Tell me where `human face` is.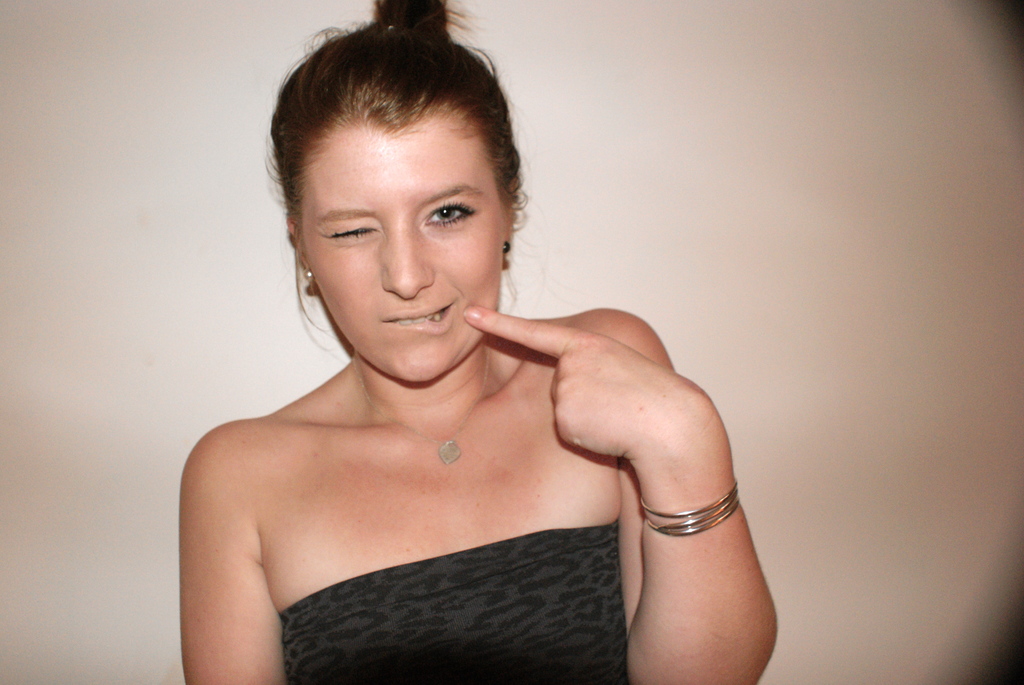
`human face` is at detection(294, 116, 506, 375).
